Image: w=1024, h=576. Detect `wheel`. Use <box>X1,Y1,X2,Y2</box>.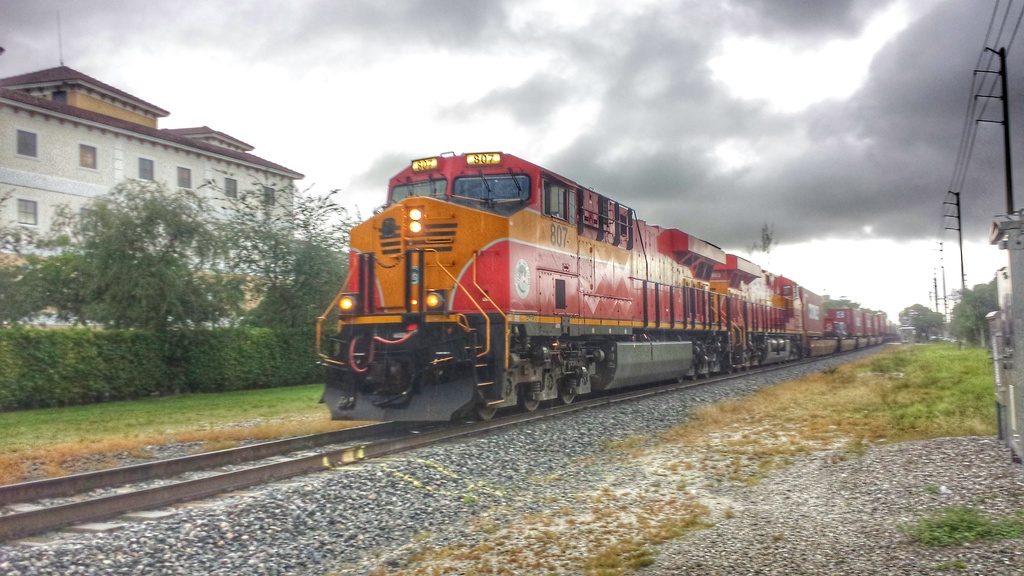
<box>470,395,504,429</box>.
